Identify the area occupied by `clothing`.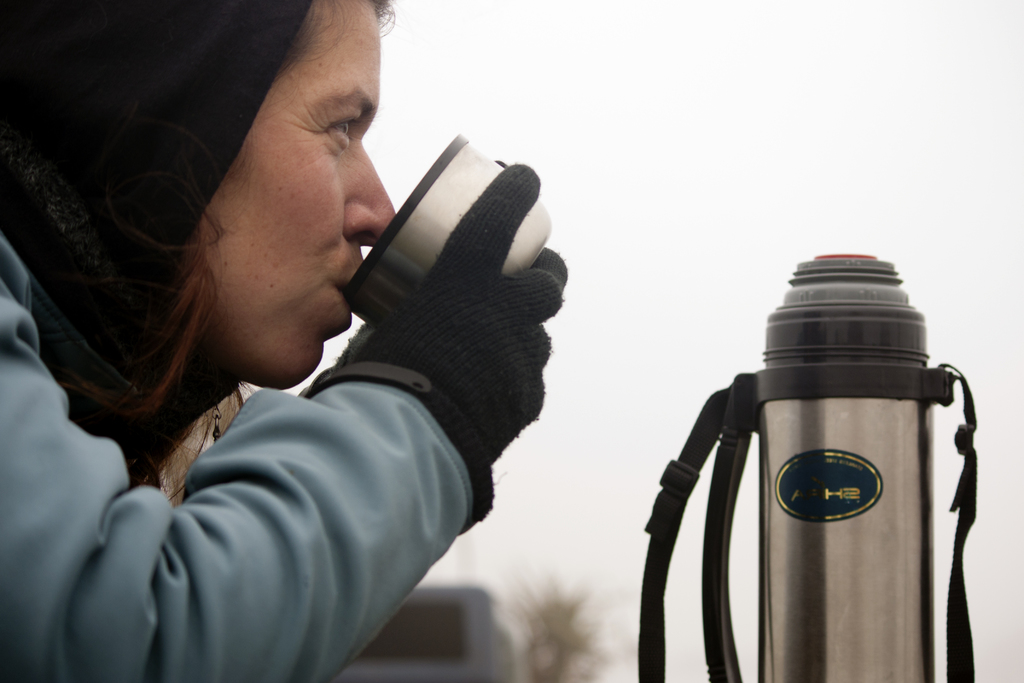
Area: x1=304, y1=161, x2=568, y2=529.
